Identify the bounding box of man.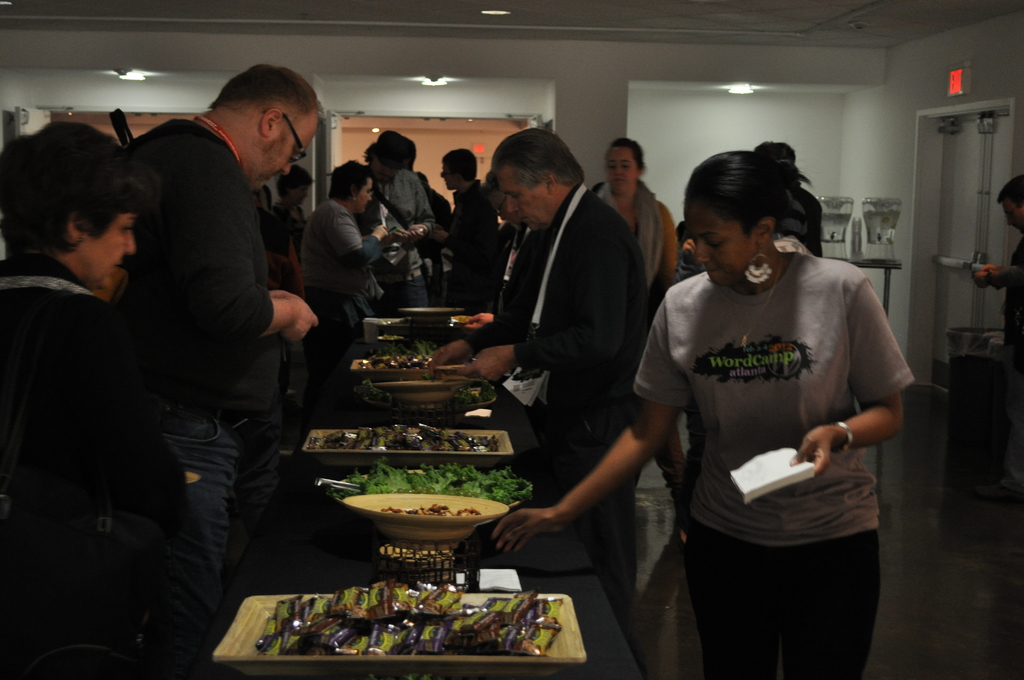
{"left": 133, "top": 71, "right": 328, "bottom": 590}.
